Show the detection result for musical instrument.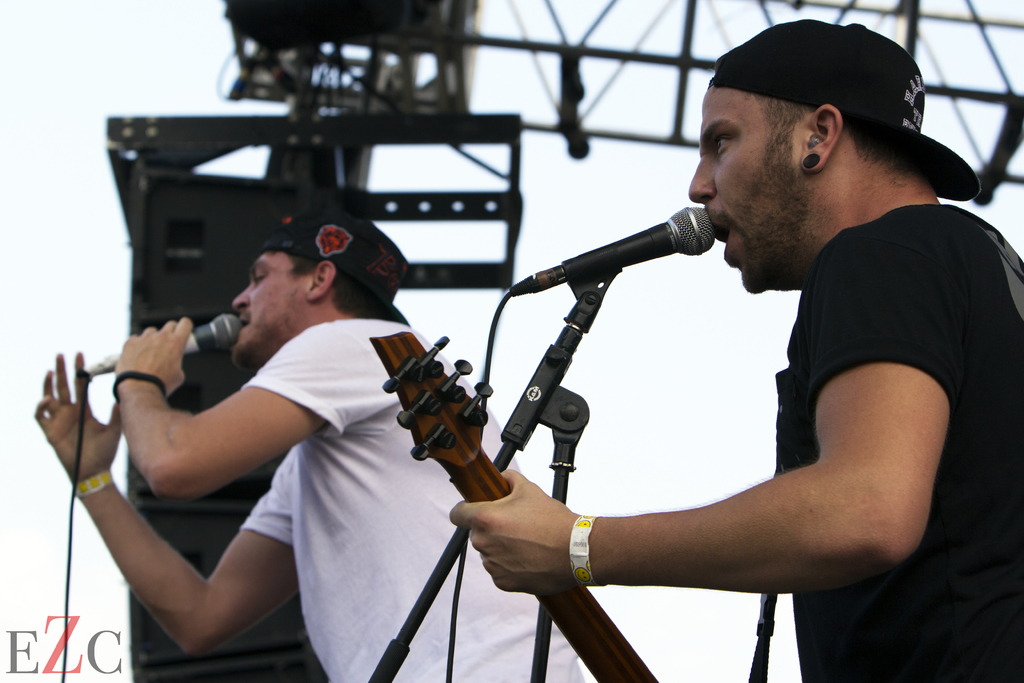
371,334,661,682.
